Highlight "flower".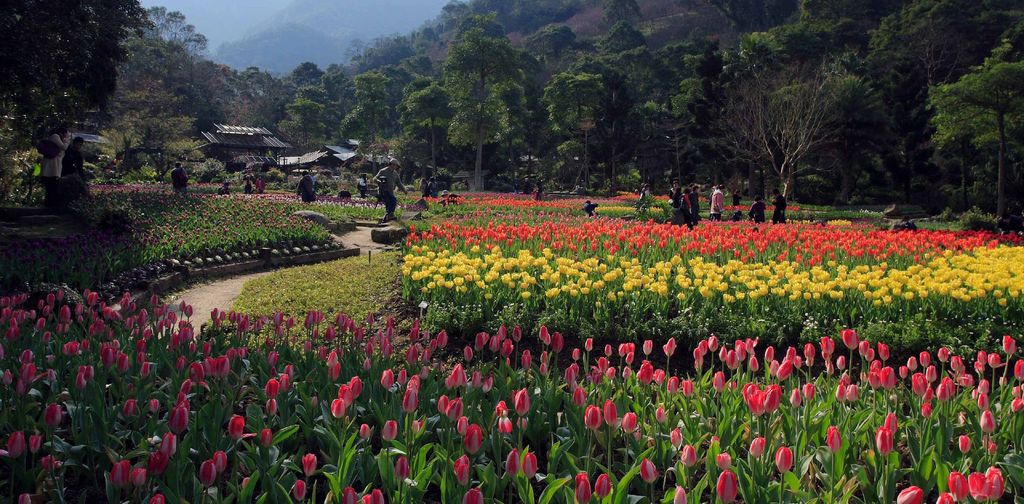
Highlighted region: locate(582, 336, 593, 355).
